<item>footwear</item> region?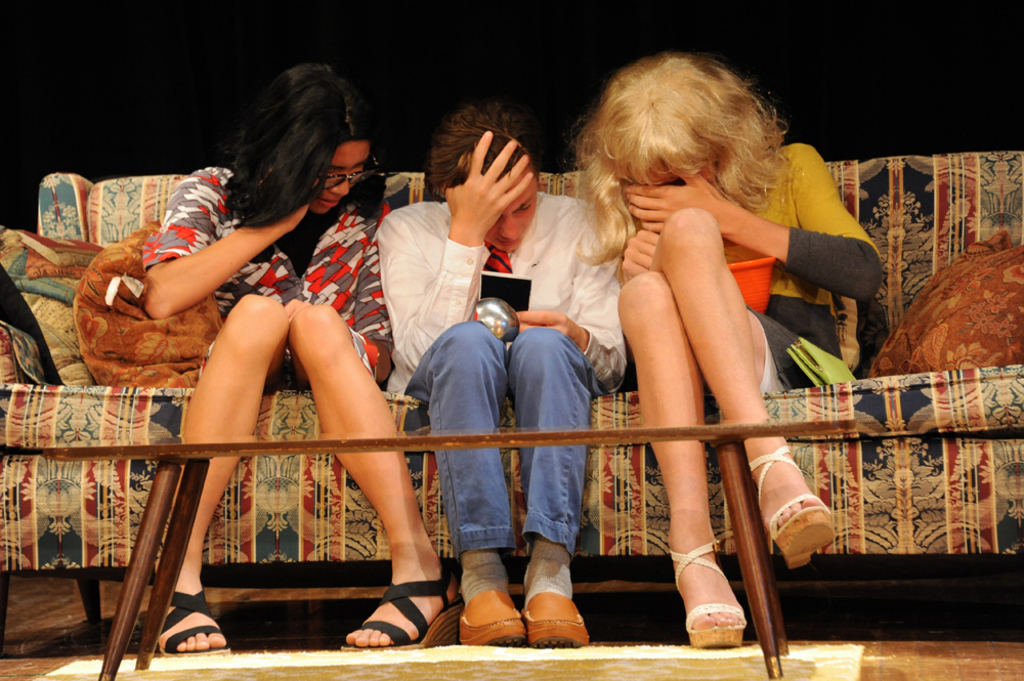
348 583 462 659
